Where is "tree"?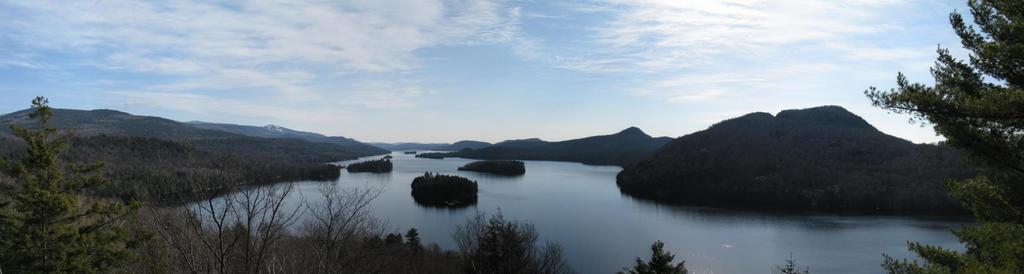
{"left": 467, "top": 204, "right": 533, "bottom": 269}.
